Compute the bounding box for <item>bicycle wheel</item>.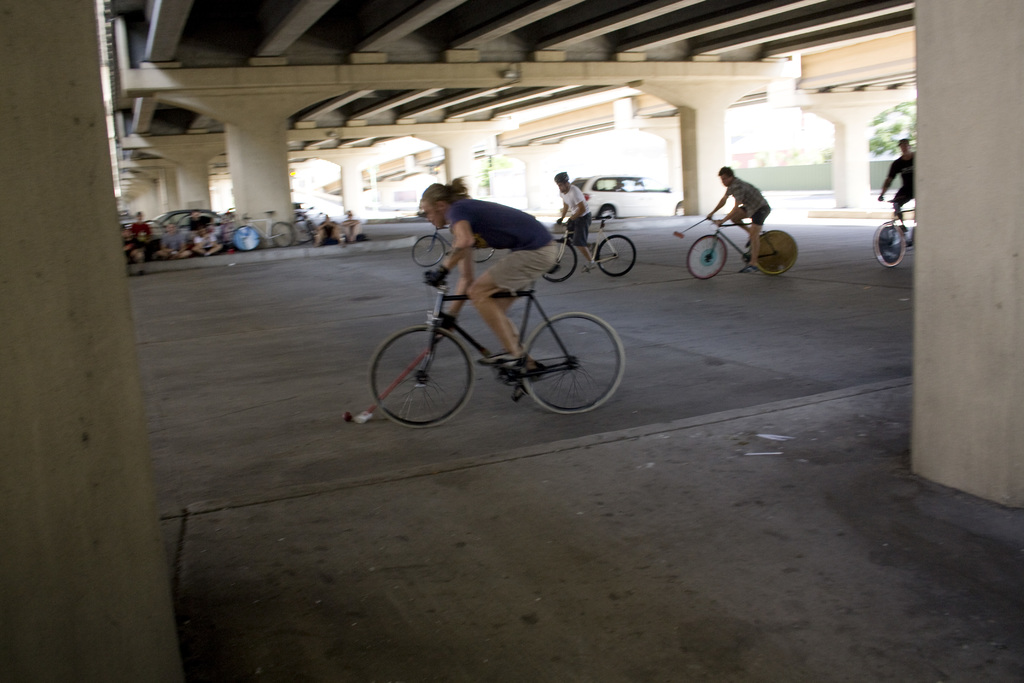
870, 219, 908, 272.
